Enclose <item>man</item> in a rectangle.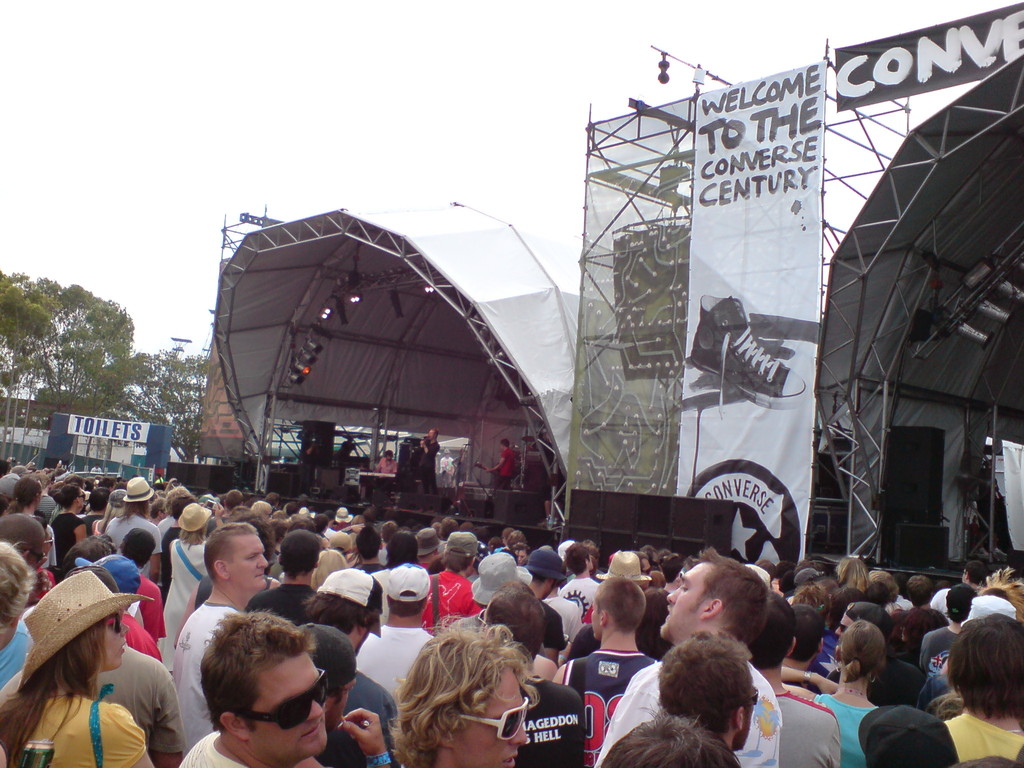
region(371, 448, 396, 501).
